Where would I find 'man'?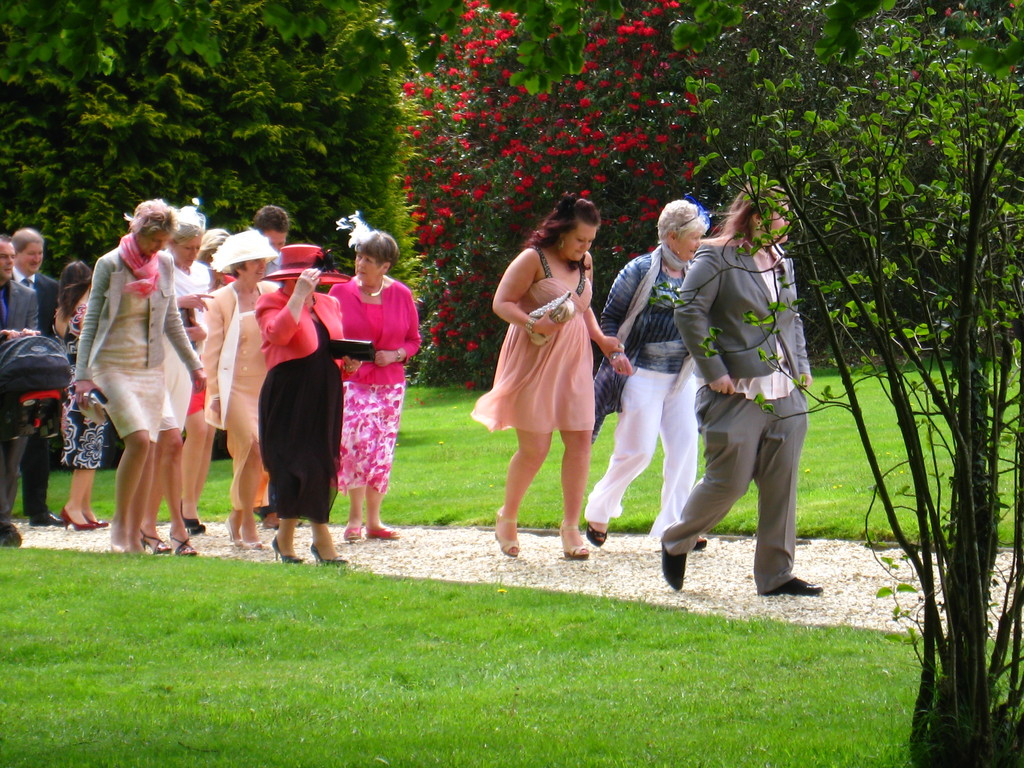
At rect(652, 193, 813, 615).
